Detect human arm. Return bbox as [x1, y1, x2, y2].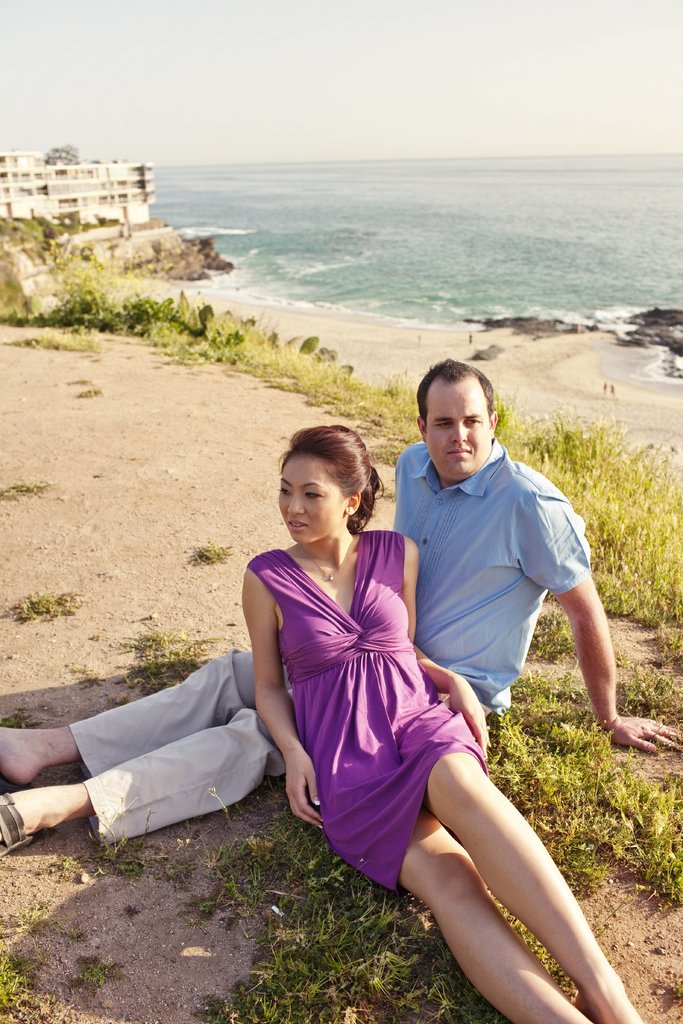
[238, 562, 322, 828].
